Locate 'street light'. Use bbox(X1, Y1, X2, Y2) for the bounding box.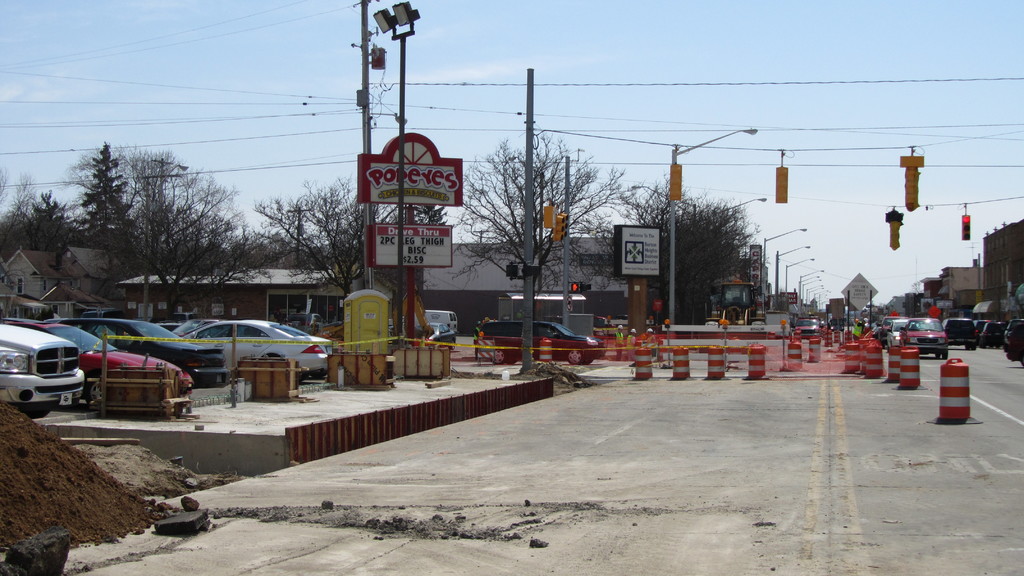
bbox(760, 225, 808, 312).
